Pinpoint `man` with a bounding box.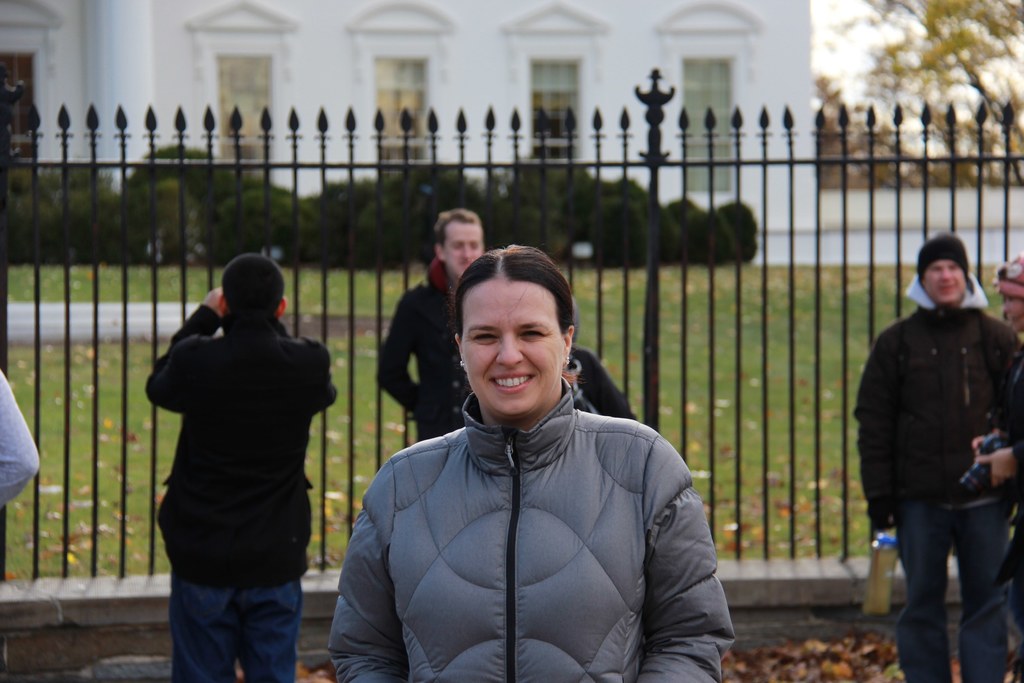
<bbox>852, 234, 1020, 682</bbox>.
